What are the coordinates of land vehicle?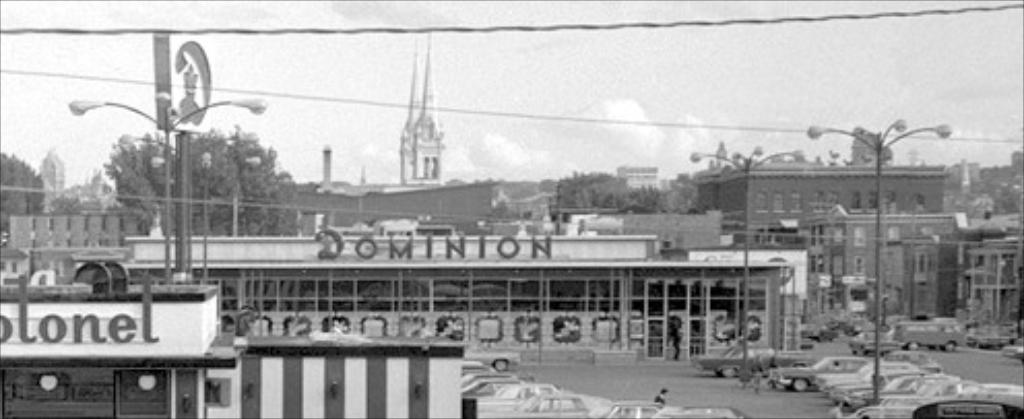
(x1=460, y1=339, x2=524, y2=376).
